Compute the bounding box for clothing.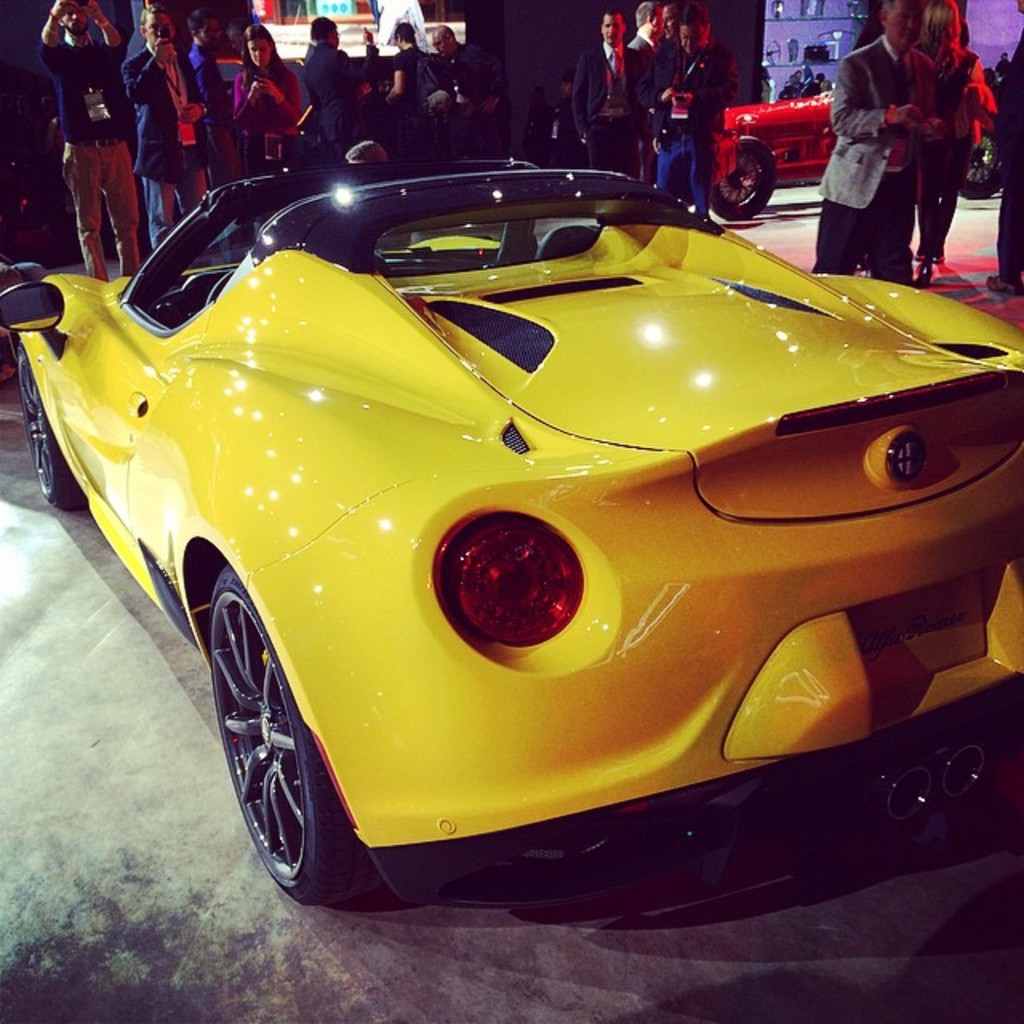
(374,40,466,147).
